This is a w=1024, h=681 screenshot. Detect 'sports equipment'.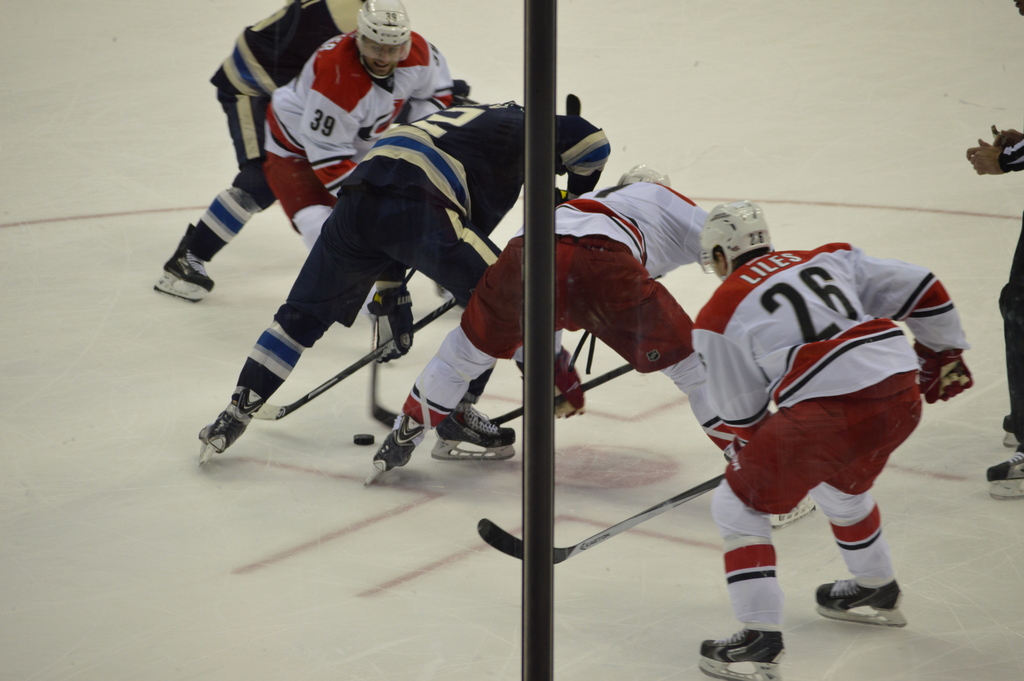
(x1=693, y1=619, x2=787, y2=680).
